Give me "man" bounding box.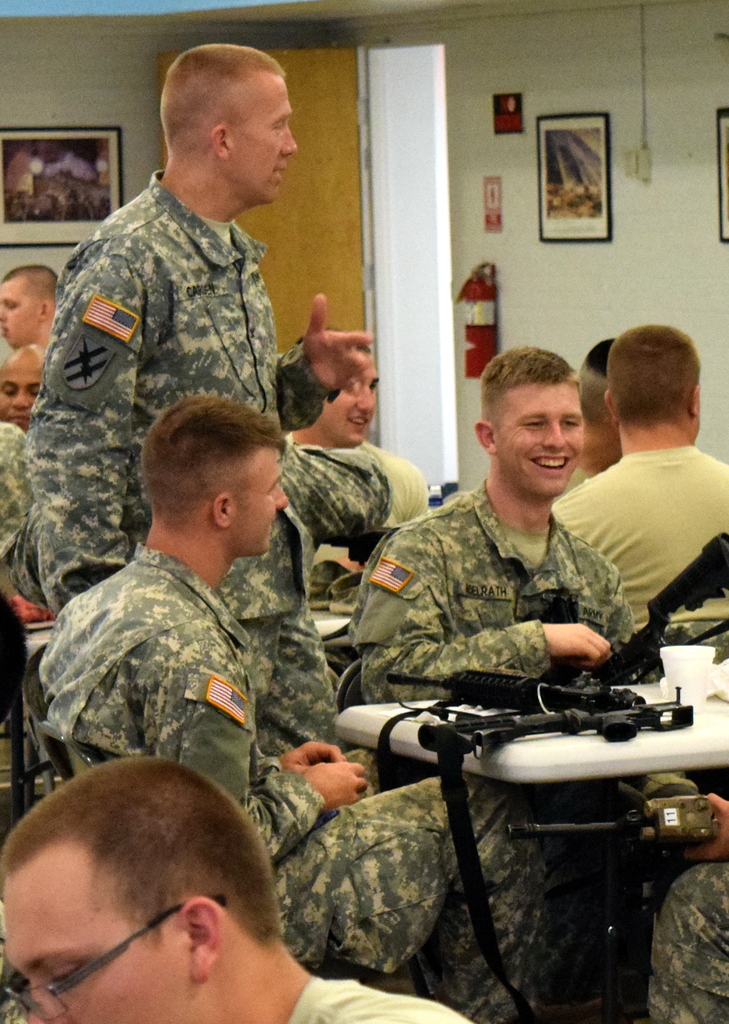
locate(0, 419, 25, 596).
